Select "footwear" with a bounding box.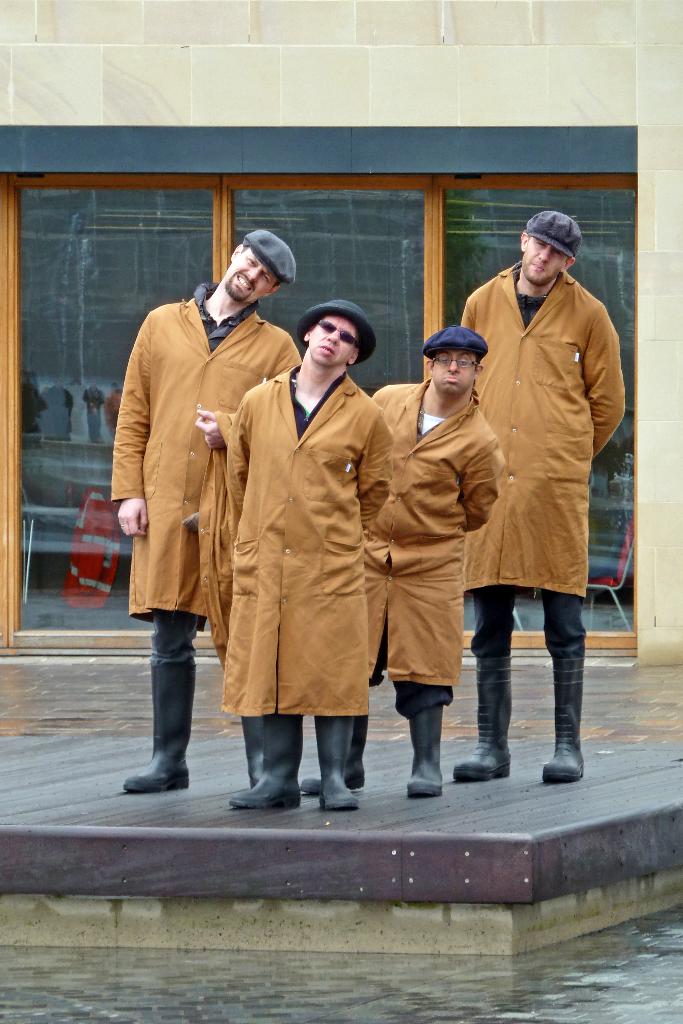
Rect(128, 648, 194, 786).
